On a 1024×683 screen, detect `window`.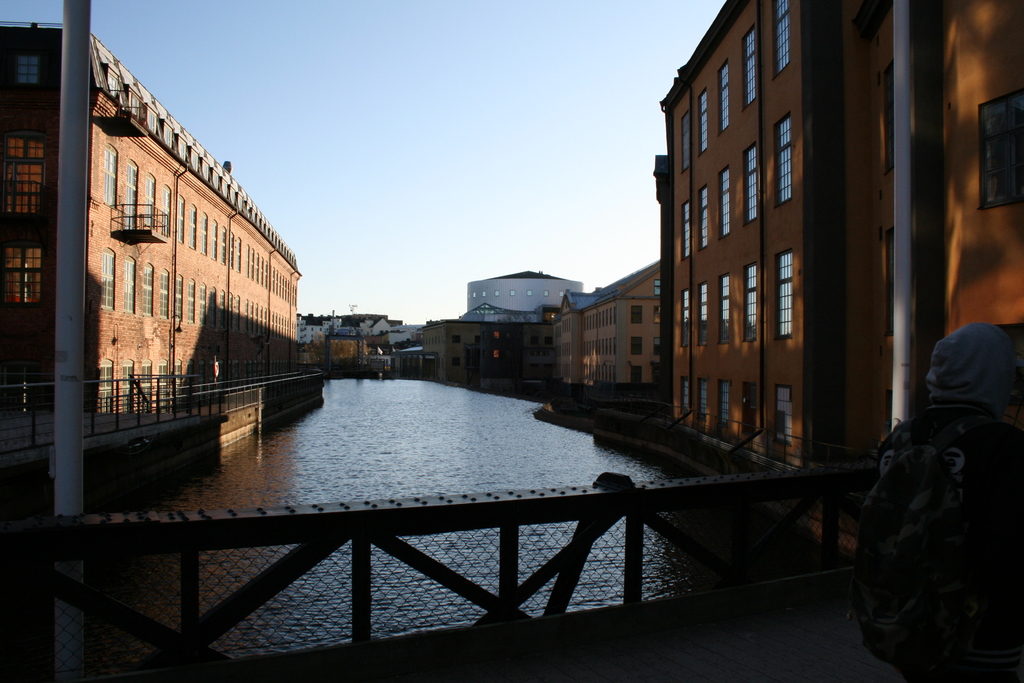
locate(736, 383, 757, 436).
